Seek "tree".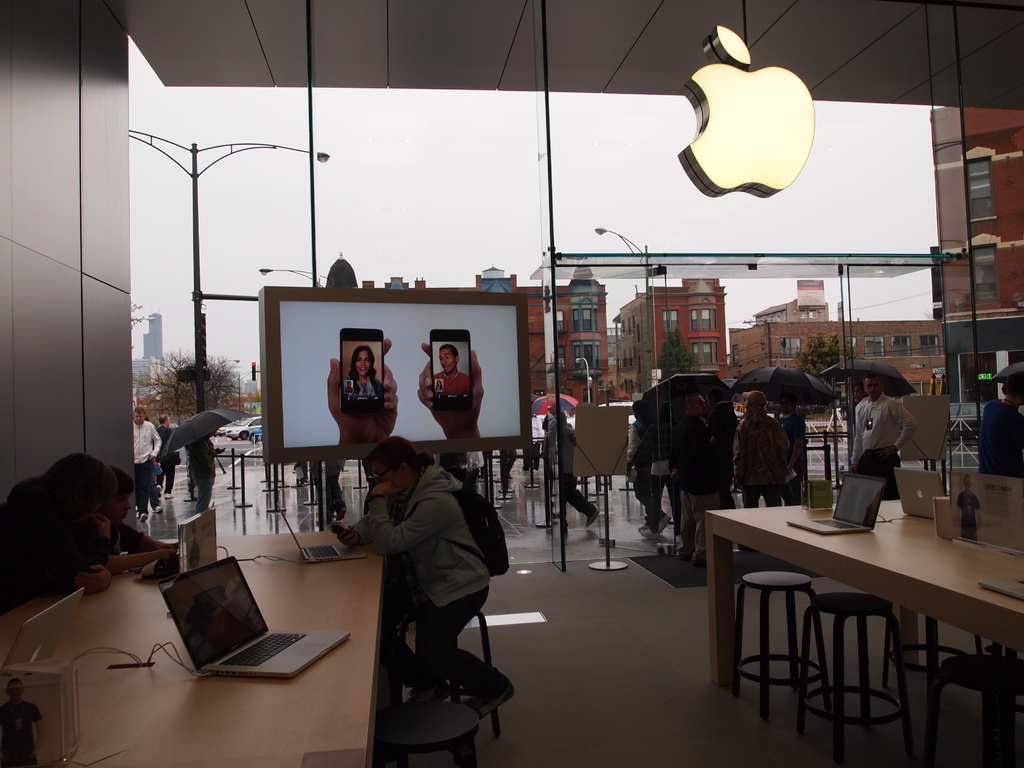
801/338/839/373.
